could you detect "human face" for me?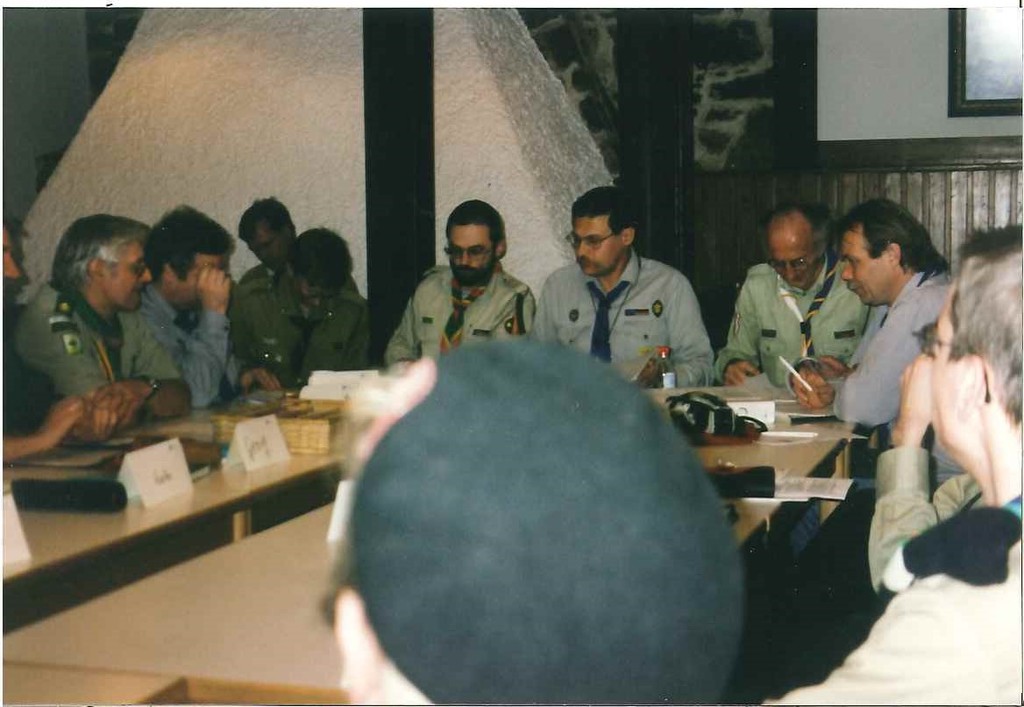
Detection result: Rect(445, 222, 496, 283).
